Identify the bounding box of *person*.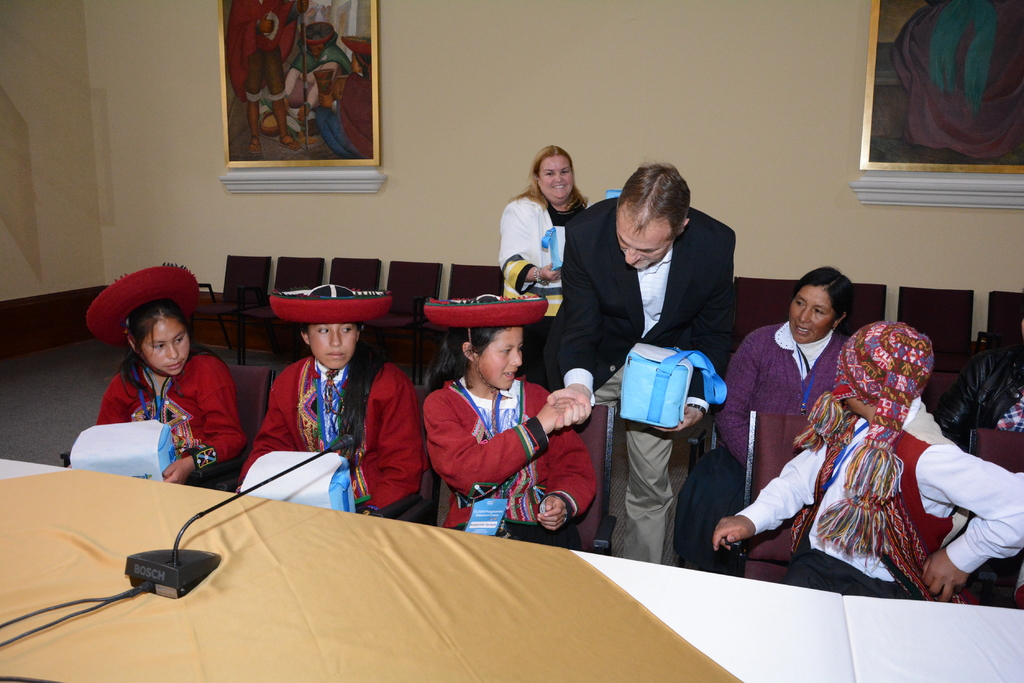
<box>705,320,1023,622</box>.
